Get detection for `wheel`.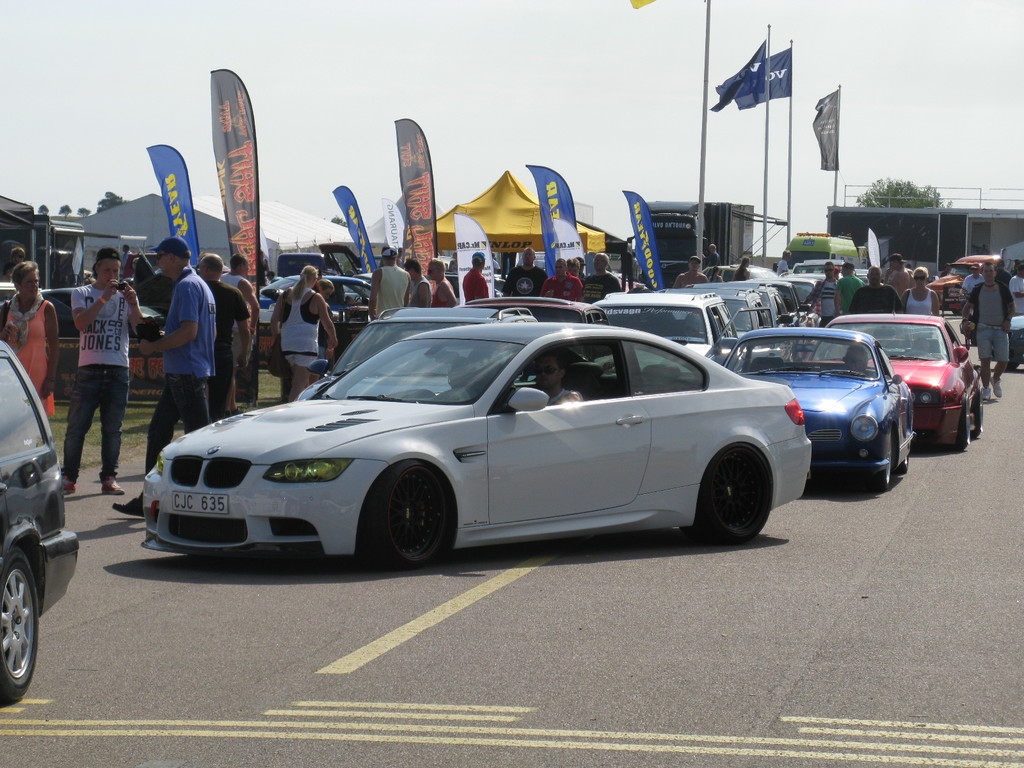
Detection: box=[700, 445, 771, 542].
